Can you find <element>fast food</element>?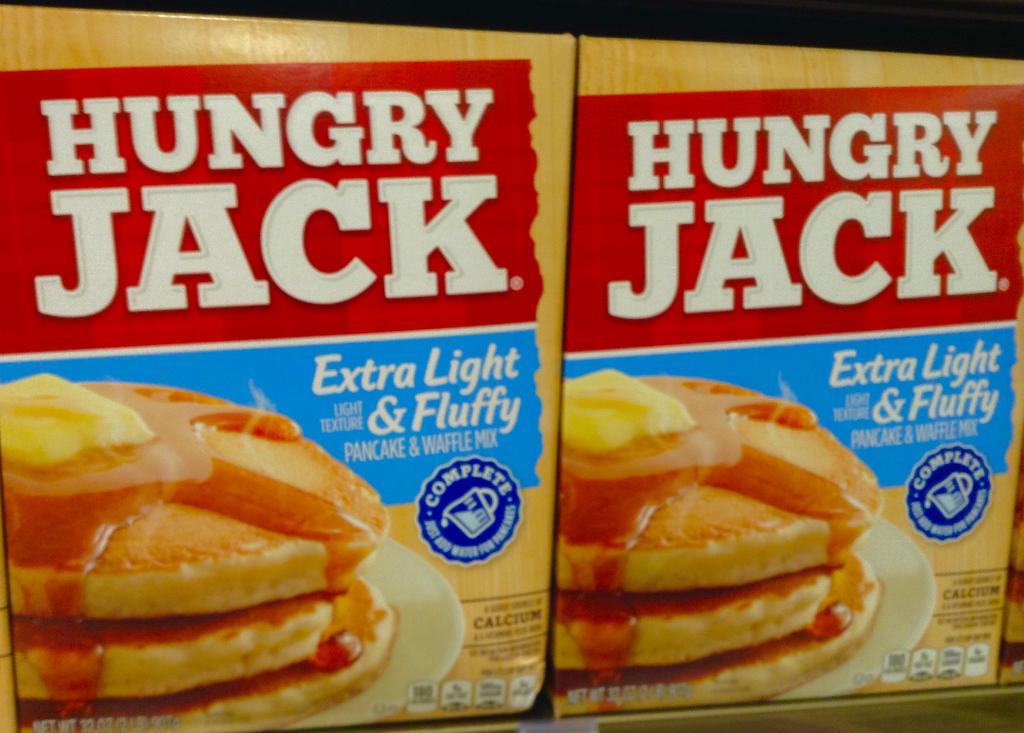
Yes, bounding box: bbox(0, 351, 407, 721).
